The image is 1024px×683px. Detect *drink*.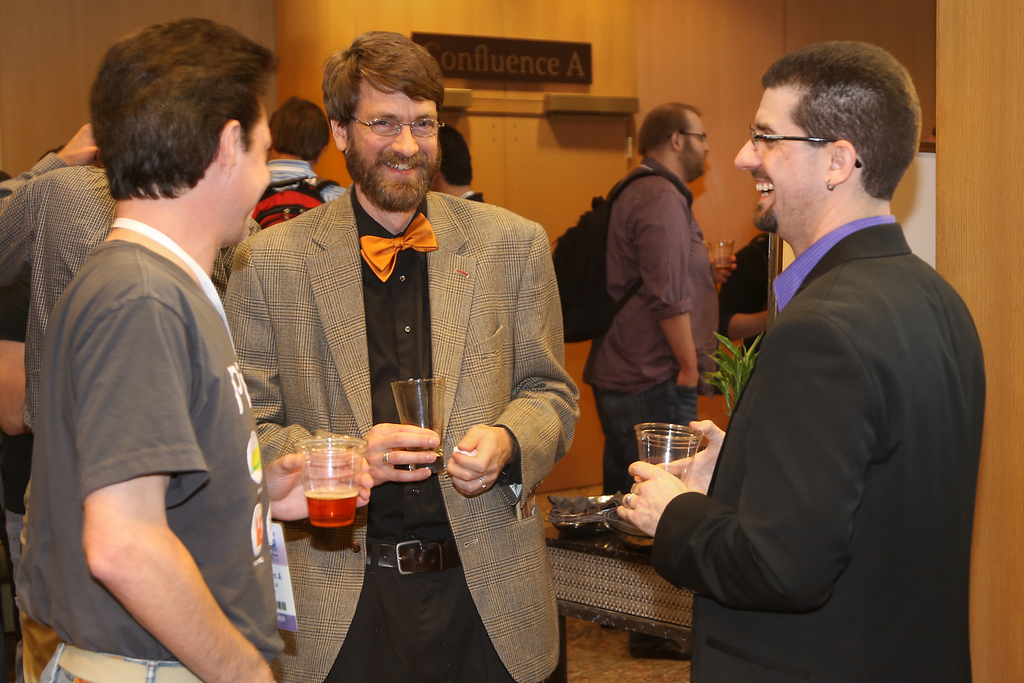
Detection: {"left": 273, "top": 438, "right": 374, "bottom": 541}.
